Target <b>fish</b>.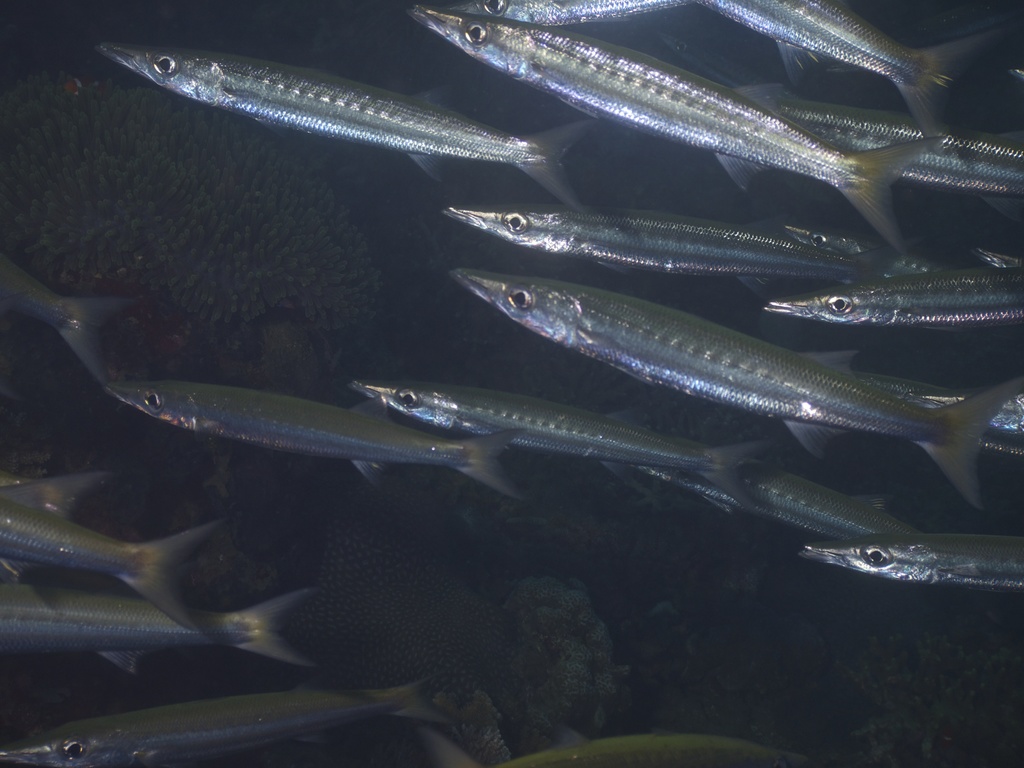
Target region: left=753, top=93, right=1023, bottom=196.
